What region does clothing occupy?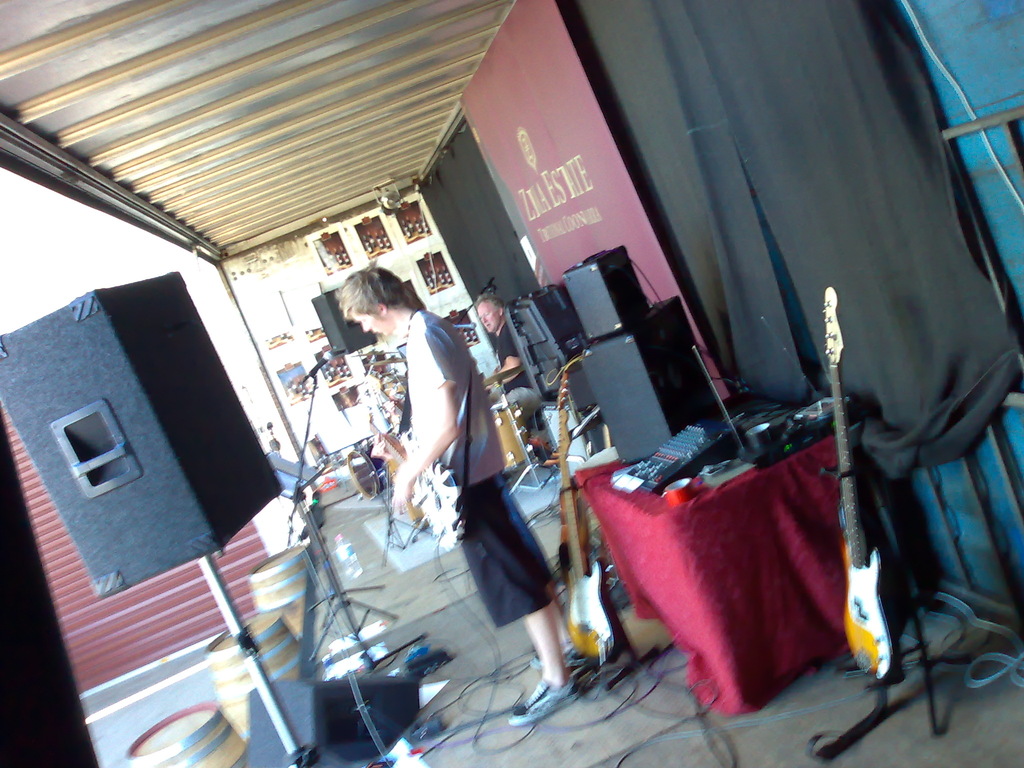
408:310:553:627.
